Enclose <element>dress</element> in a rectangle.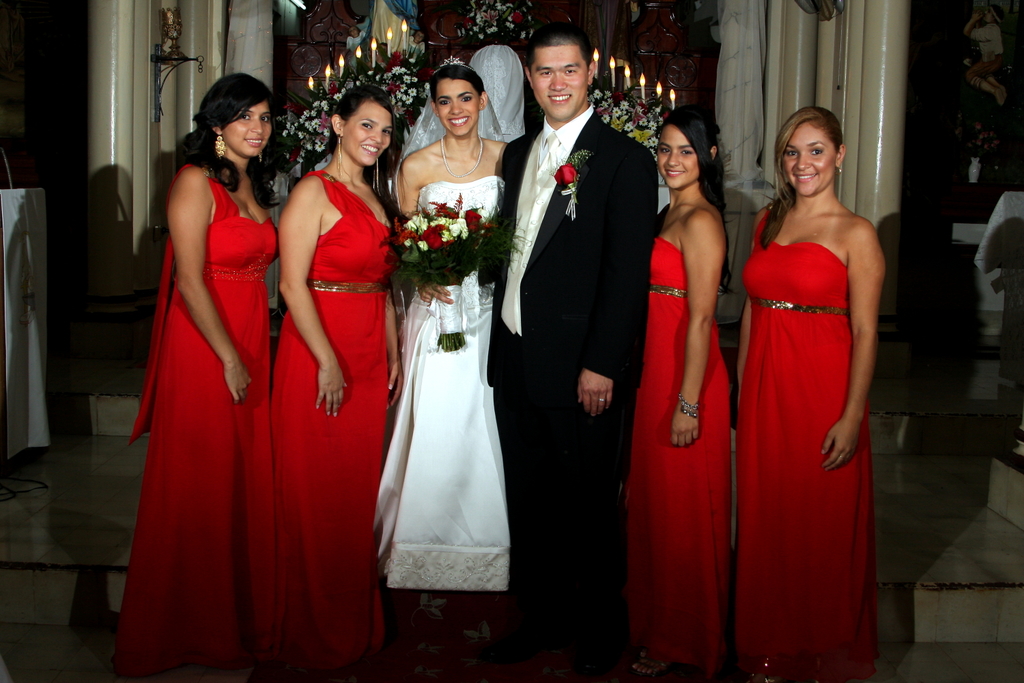
region(113, 161, 281, 678).
